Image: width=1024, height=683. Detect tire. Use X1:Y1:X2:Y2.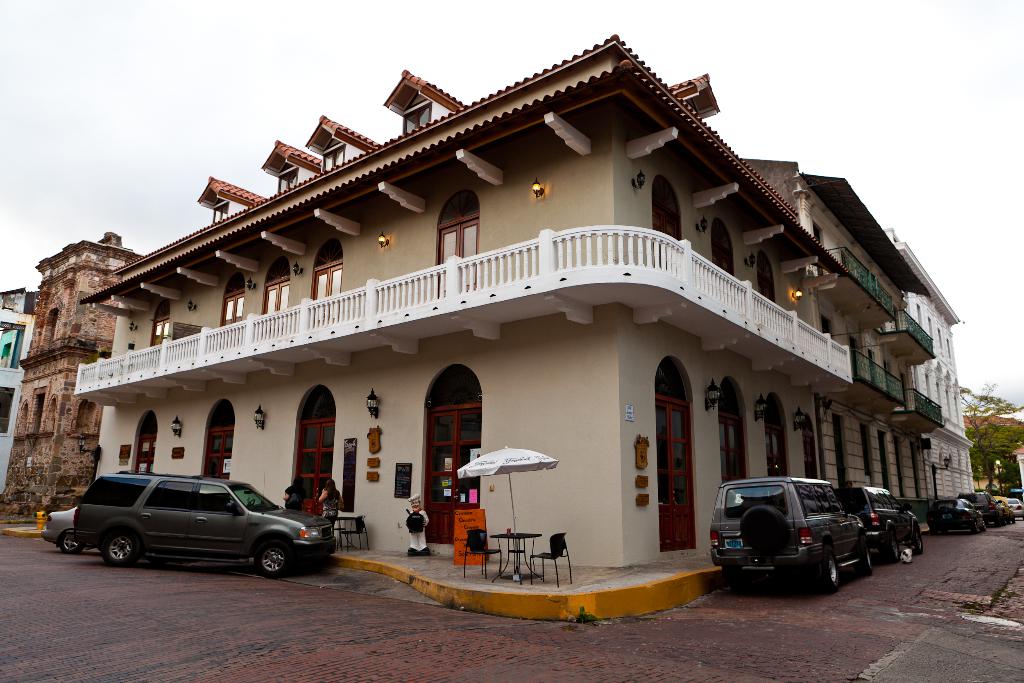
858:545:876:570.
